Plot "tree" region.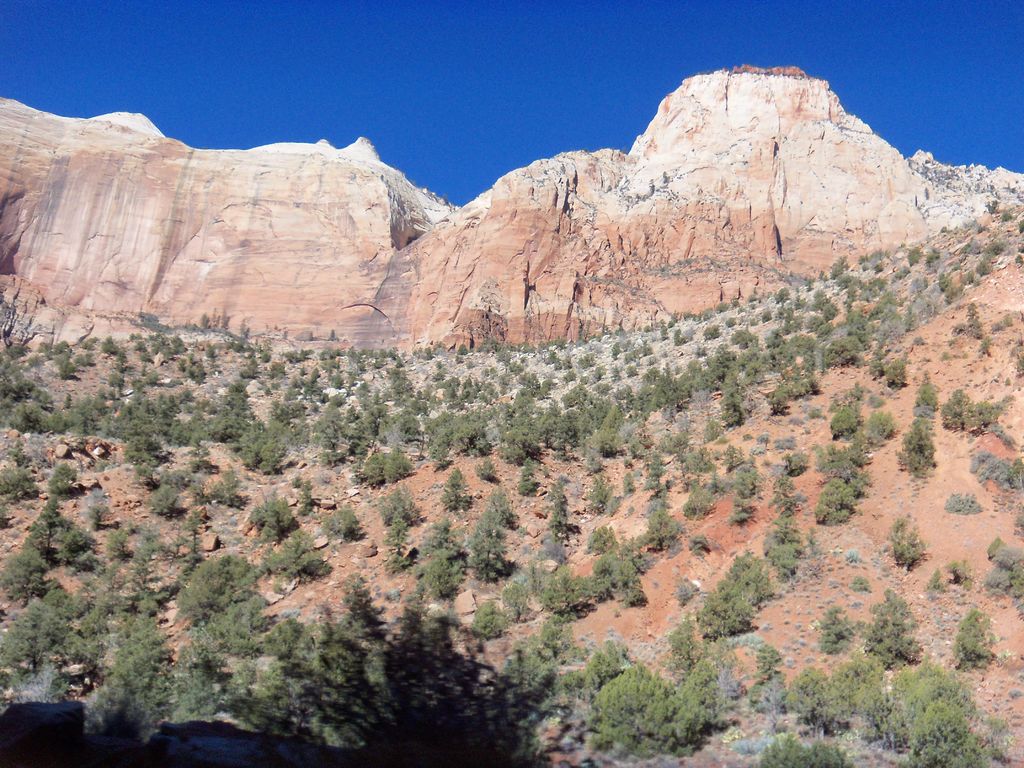
Plotted at l=952, t=606, r=999, b=671.
